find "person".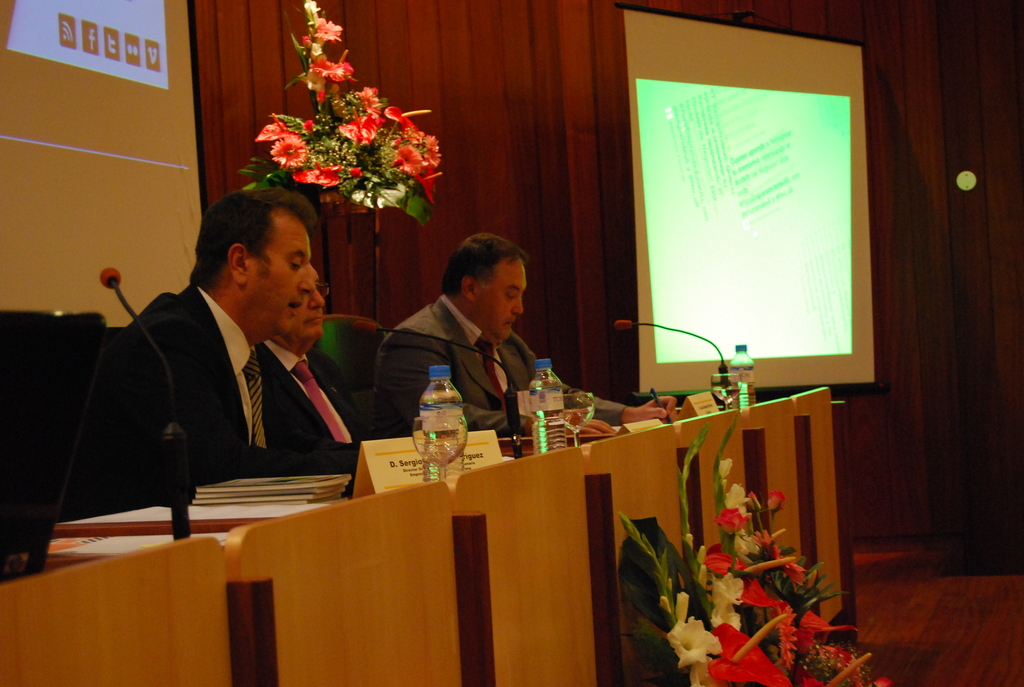
locate(373, 231, 679, 436).
